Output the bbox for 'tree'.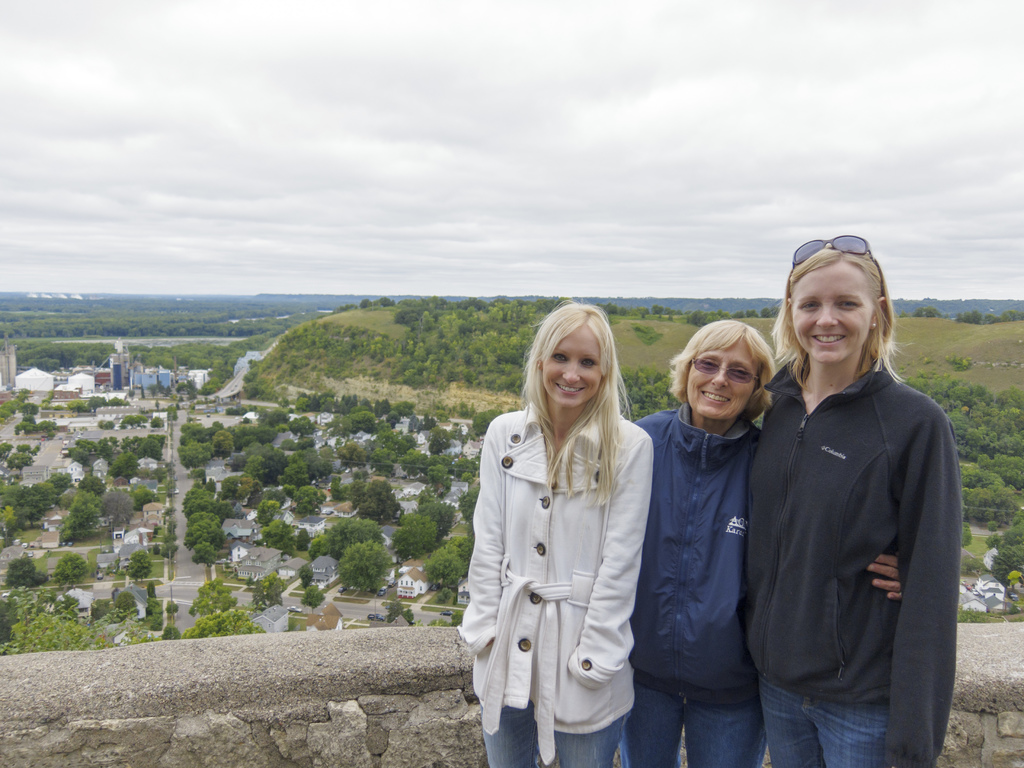
box=[102, 589, 178, 653].
